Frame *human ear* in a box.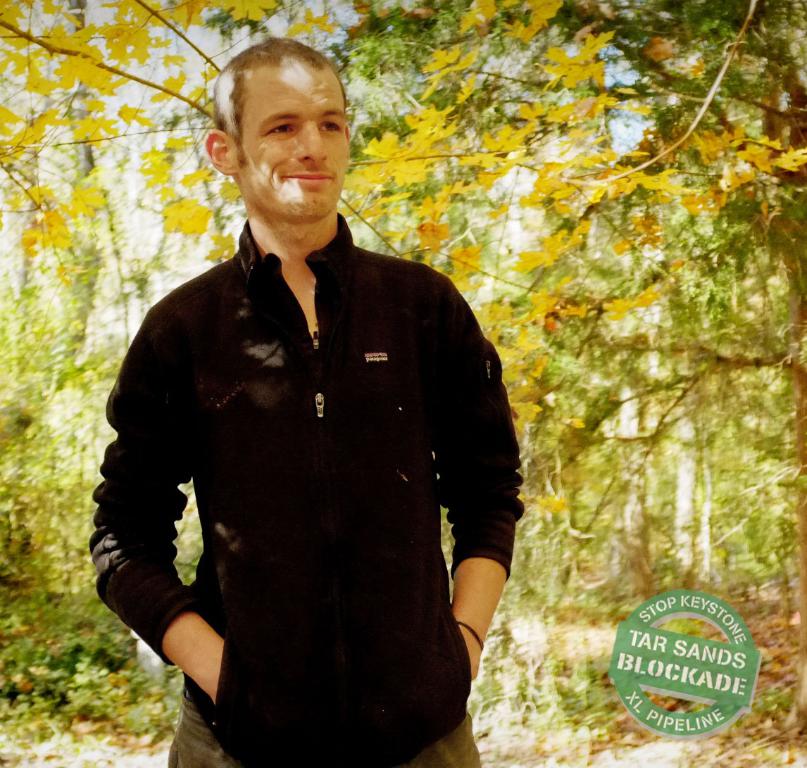
detection(204, 129, 234, 177).
